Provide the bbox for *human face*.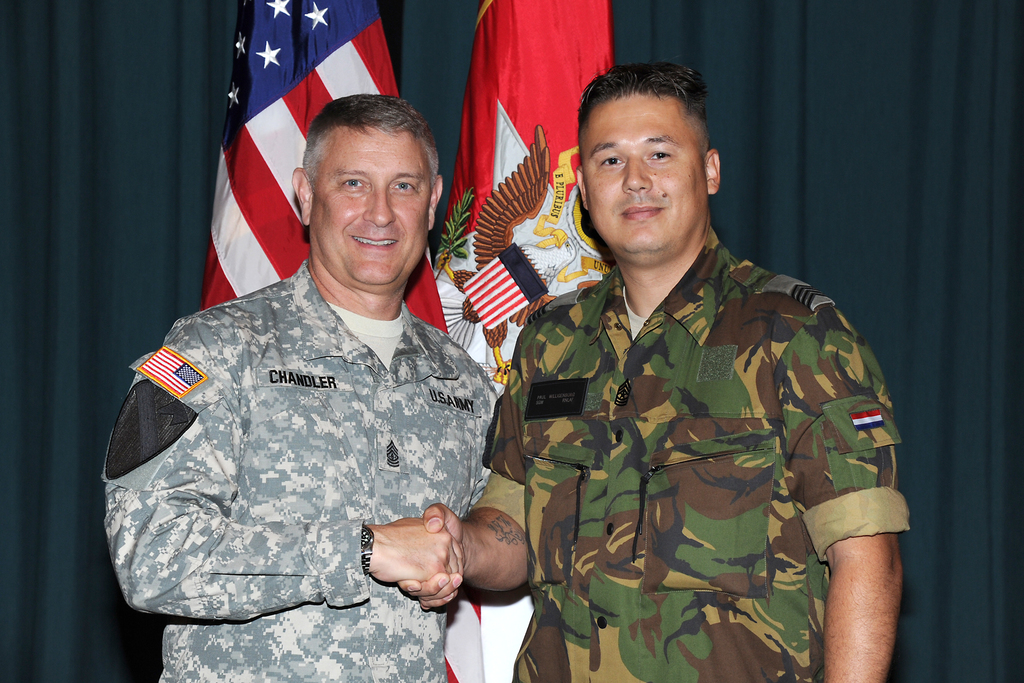
locate(312, 126, 428, 279).
